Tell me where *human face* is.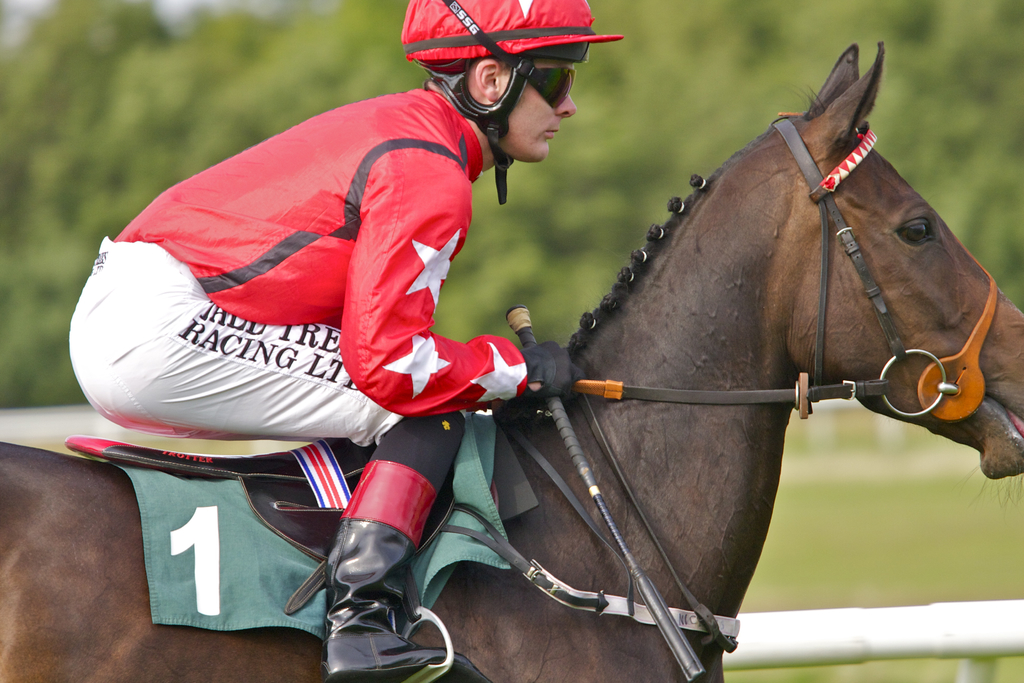
*human face* is at <bbox>507, 55, 579, 161</bbox>.
